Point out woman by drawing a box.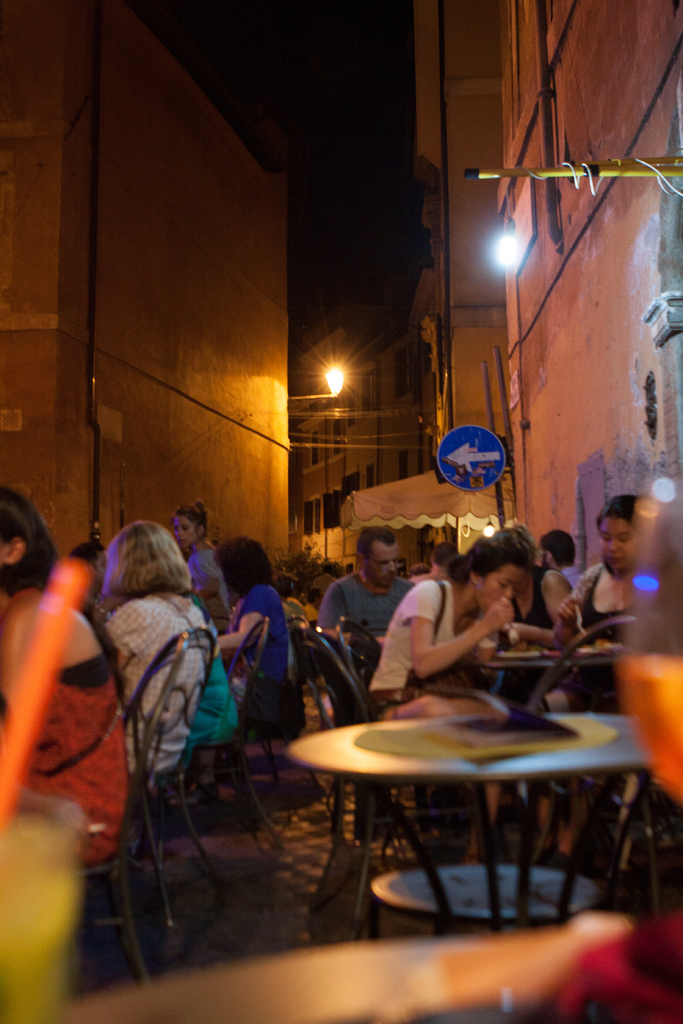
[202,536,306,742].
